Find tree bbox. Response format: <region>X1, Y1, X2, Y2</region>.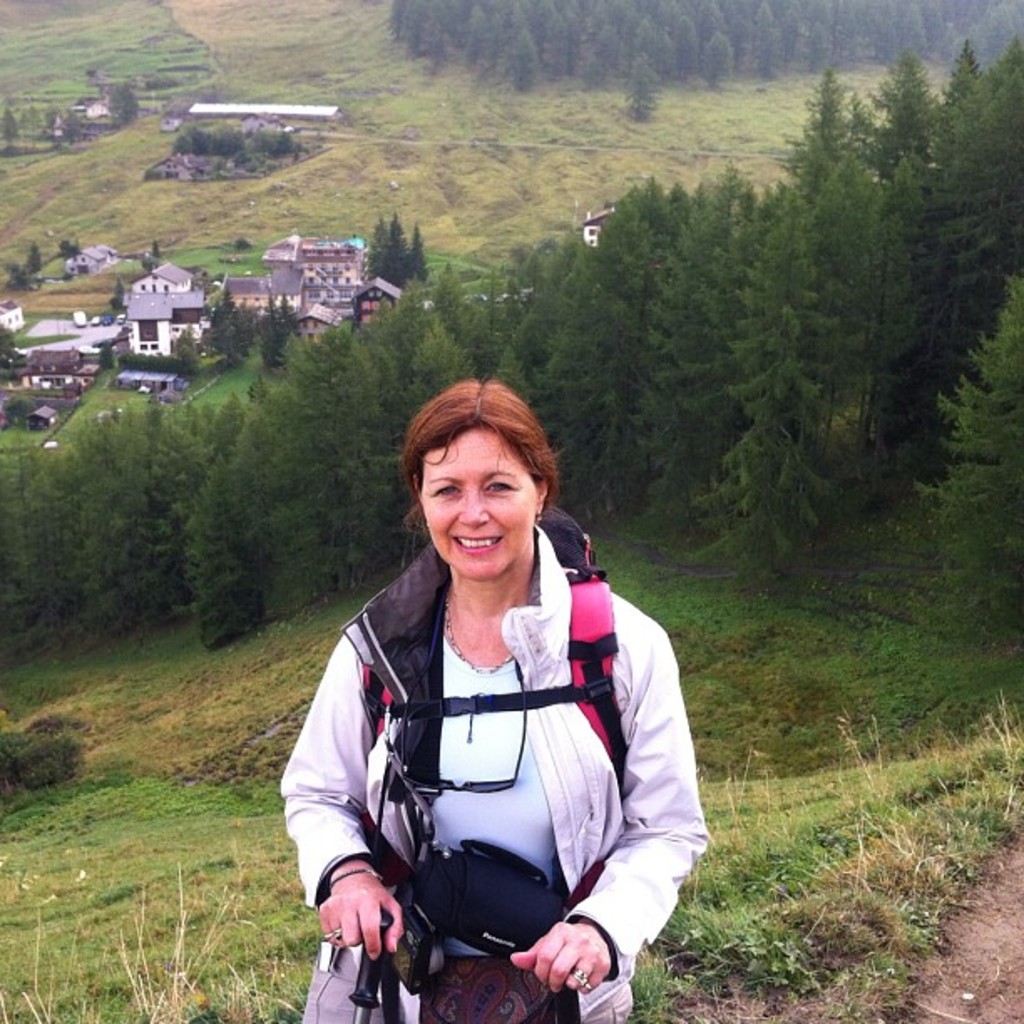
<region>619, 151, 765, 470</region>.
